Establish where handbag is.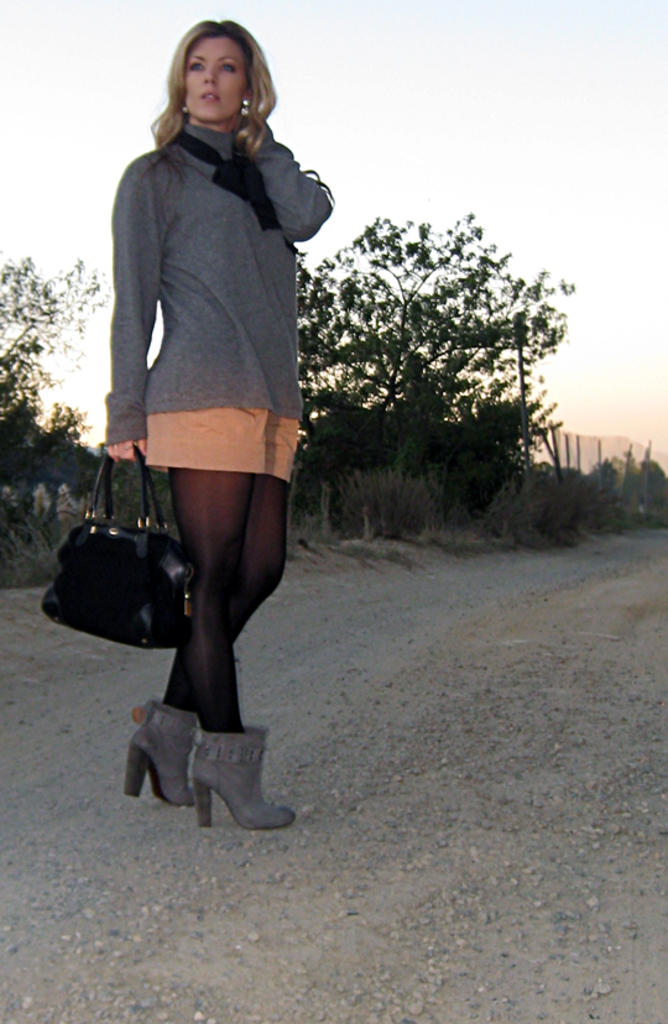
Established at (41, 433, 192, 646).
